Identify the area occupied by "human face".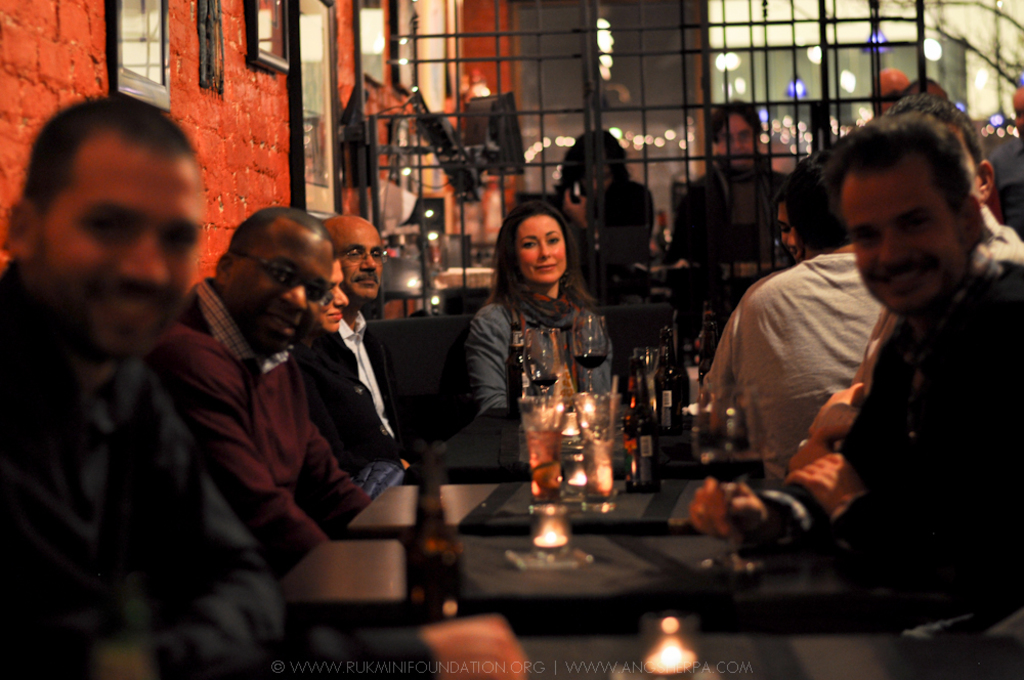
Area: [338, 227, 389, 306].
